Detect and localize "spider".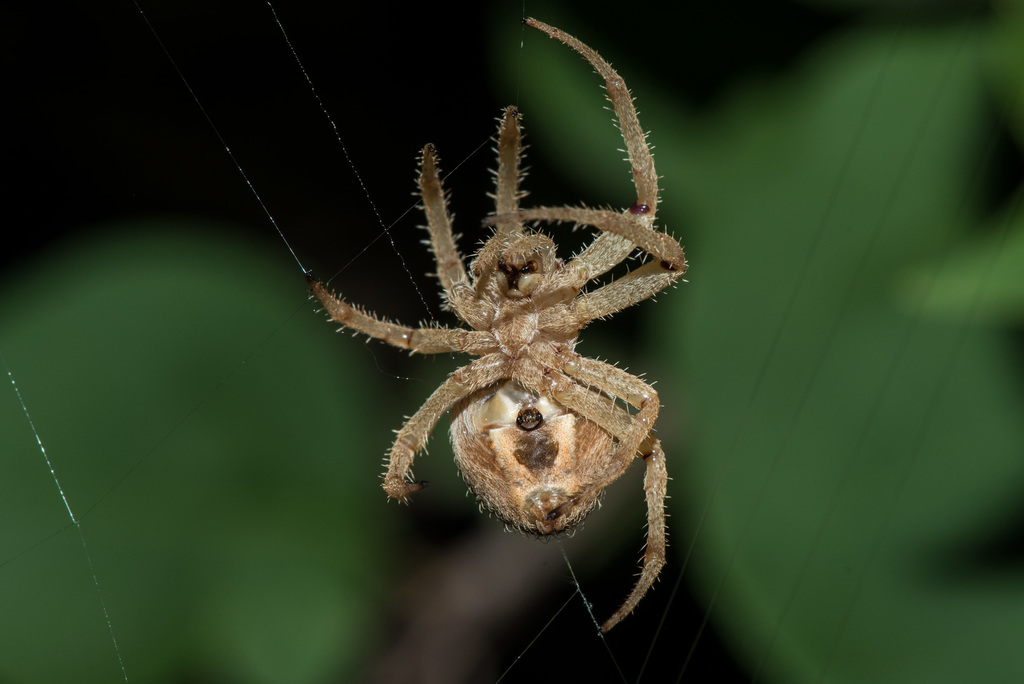
Localized at region(304, 16, 690, 633).
